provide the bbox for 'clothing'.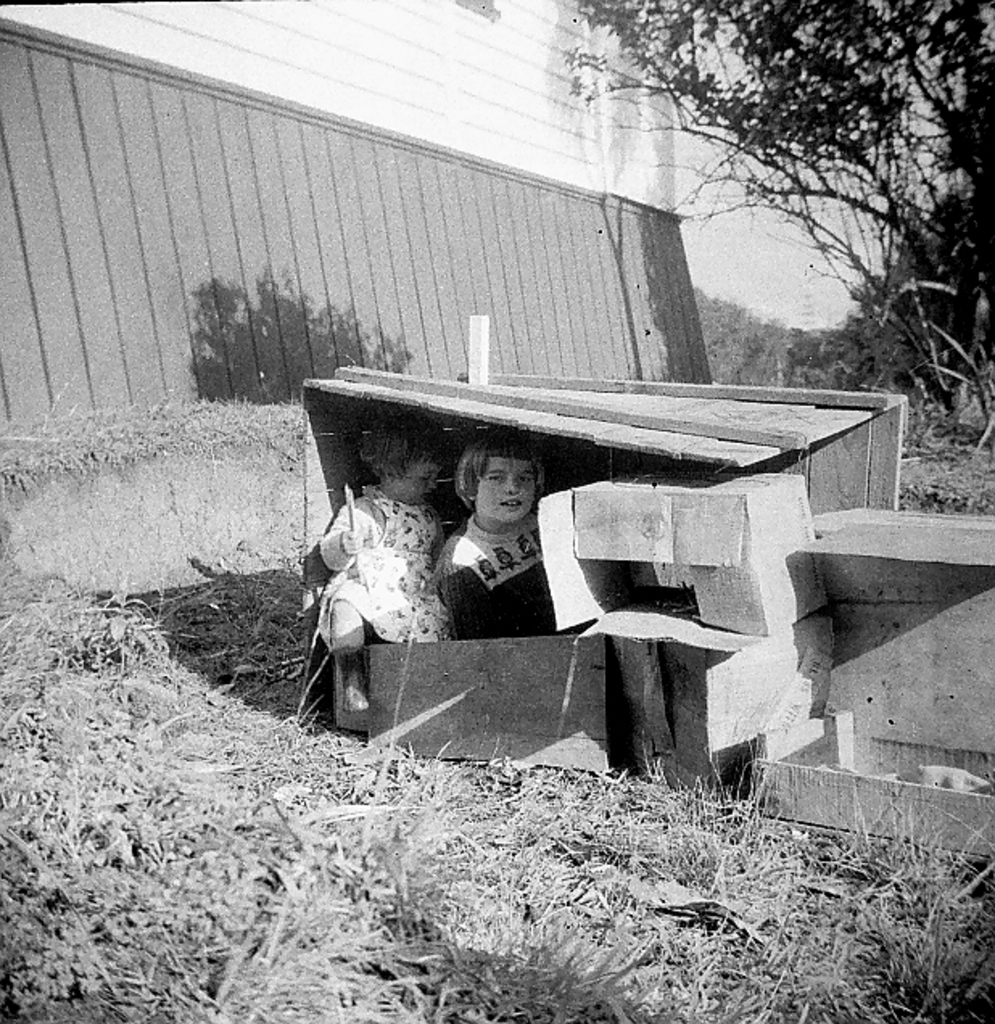
select_region(317, 489, 446, 655).
